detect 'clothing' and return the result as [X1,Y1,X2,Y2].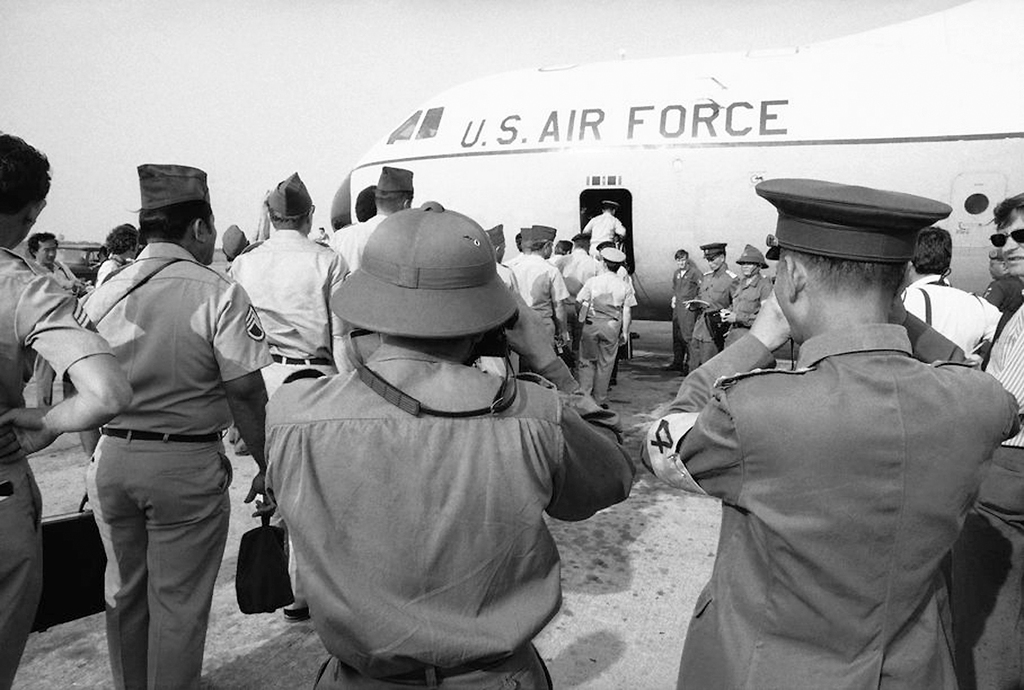
[253,350,654,689].
